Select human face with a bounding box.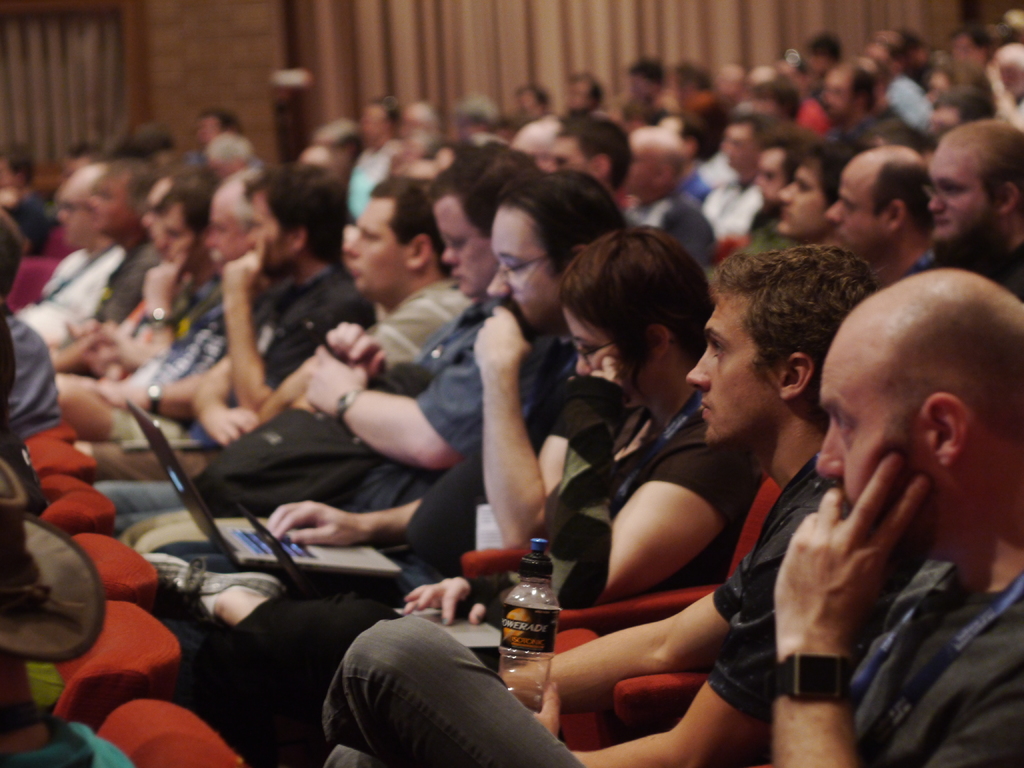
x1=349, y1=200, x2=408, y2=289.
